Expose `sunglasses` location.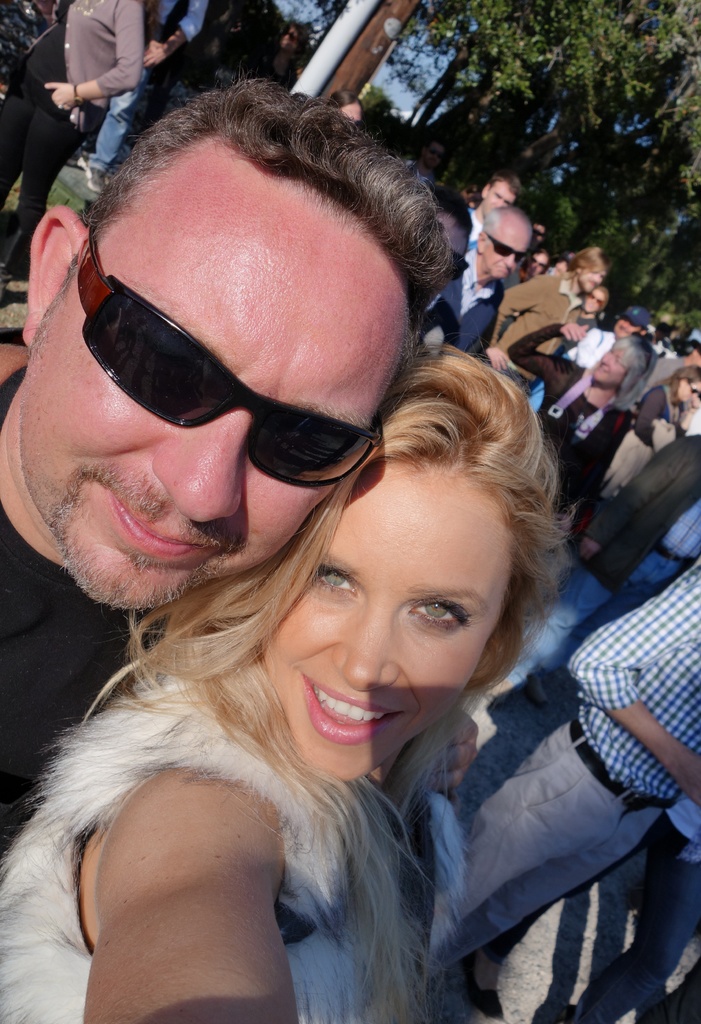
Exposed at [487, 233, 521, 265].
